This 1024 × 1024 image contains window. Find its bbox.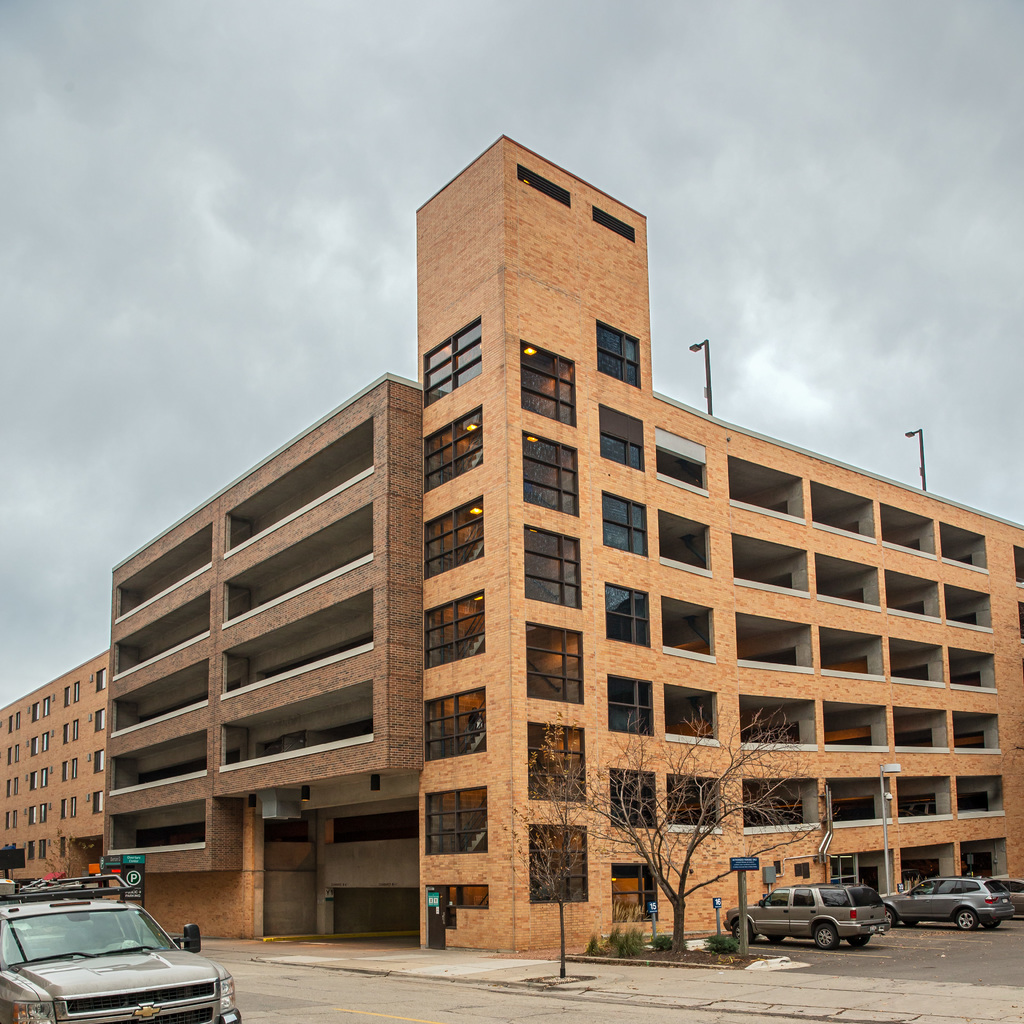
bbox=[728, 457, 805, 523].
